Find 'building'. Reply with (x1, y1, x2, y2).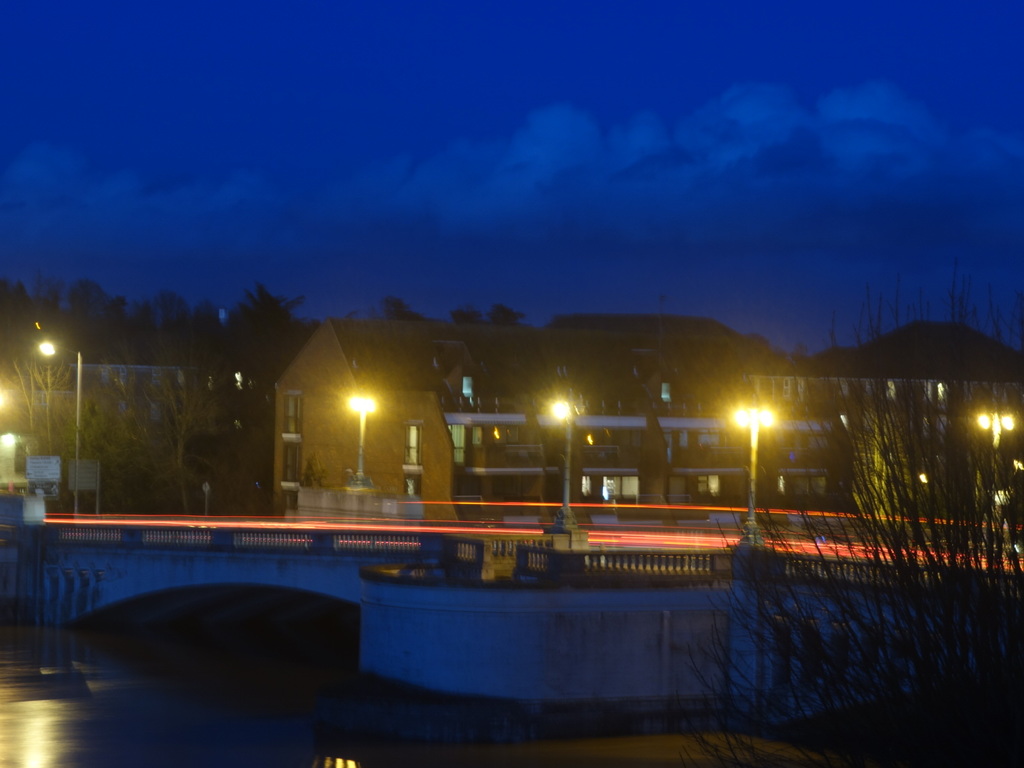
(65, 362, 198, 431).
